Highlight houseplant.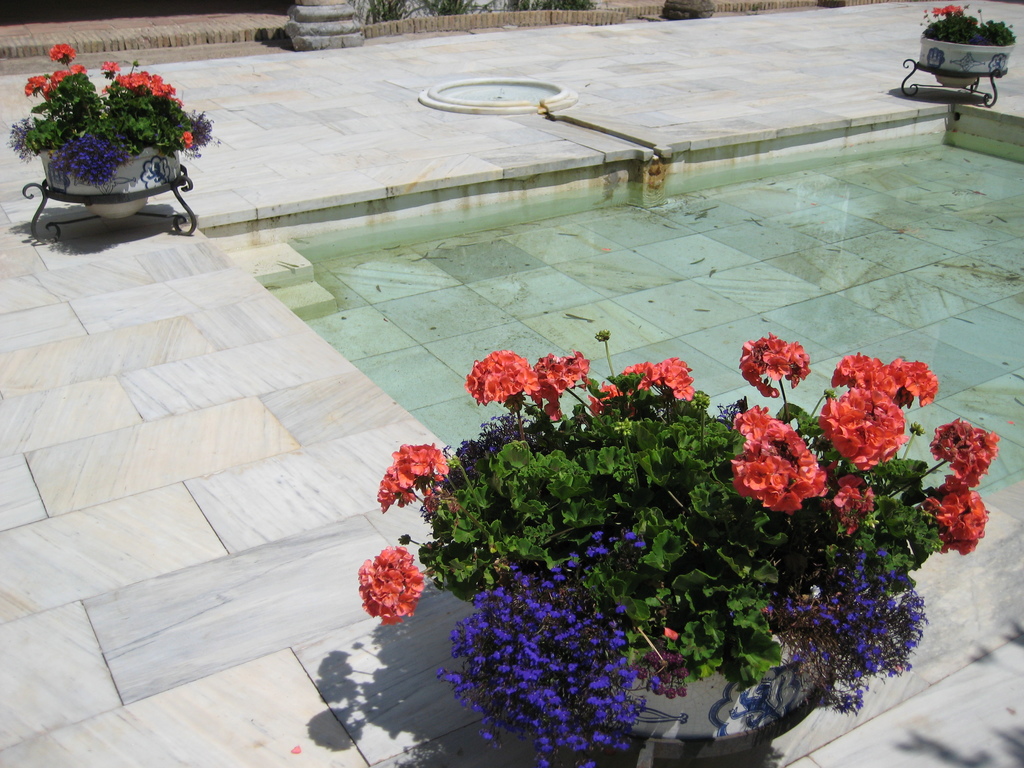
Highlighted region: select_region(915, 0, 1021, 84).
